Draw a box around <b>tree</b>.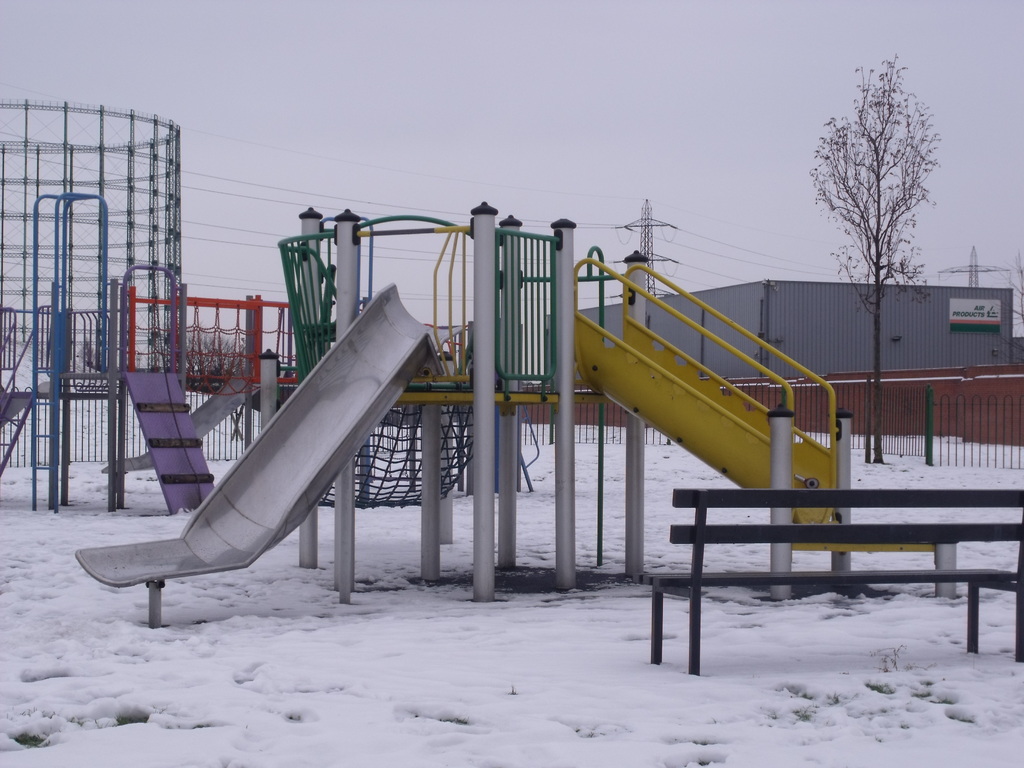
region(160, 320, 253, 389).
